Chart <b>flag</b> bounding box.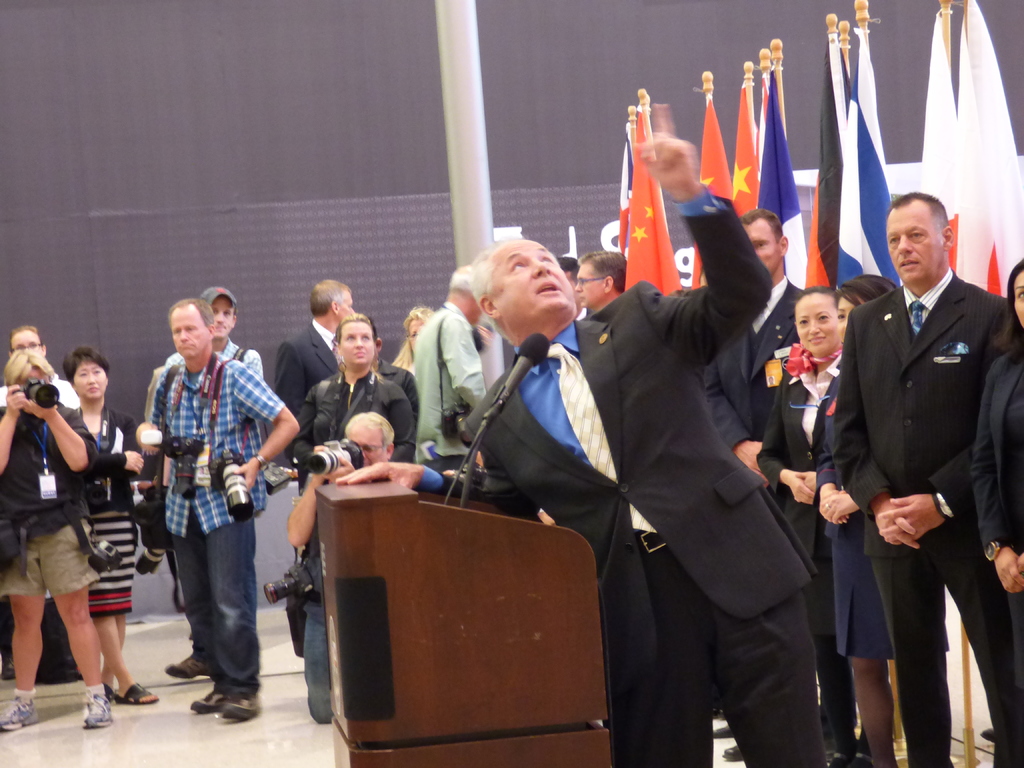
Charted: [803, 45, 837, 287].
